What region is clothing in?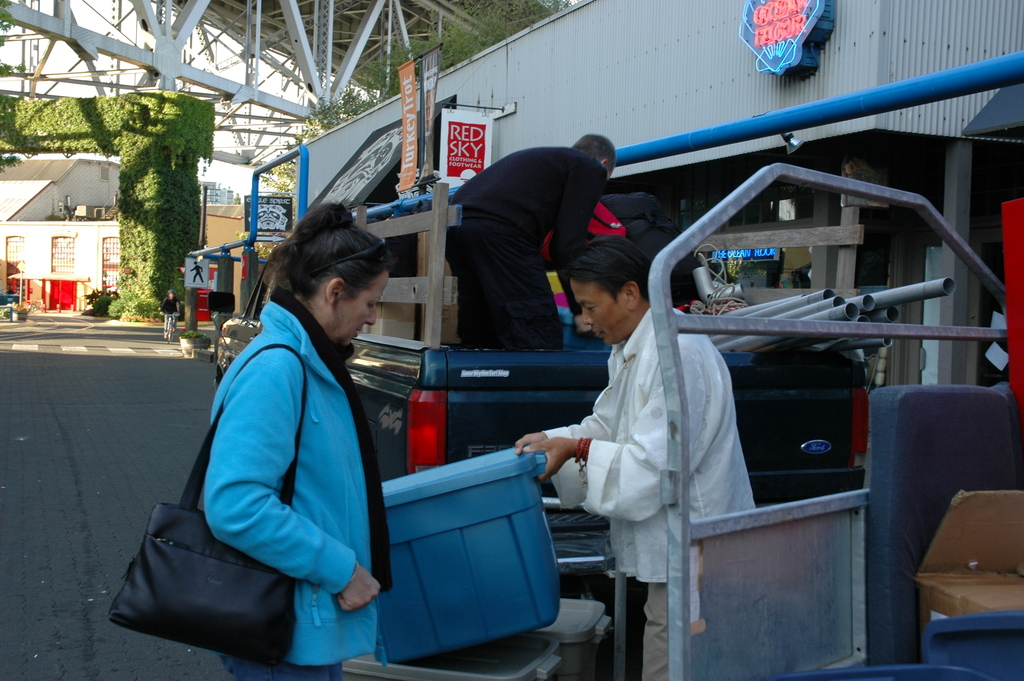
box=[541, 299, 762, 680].
